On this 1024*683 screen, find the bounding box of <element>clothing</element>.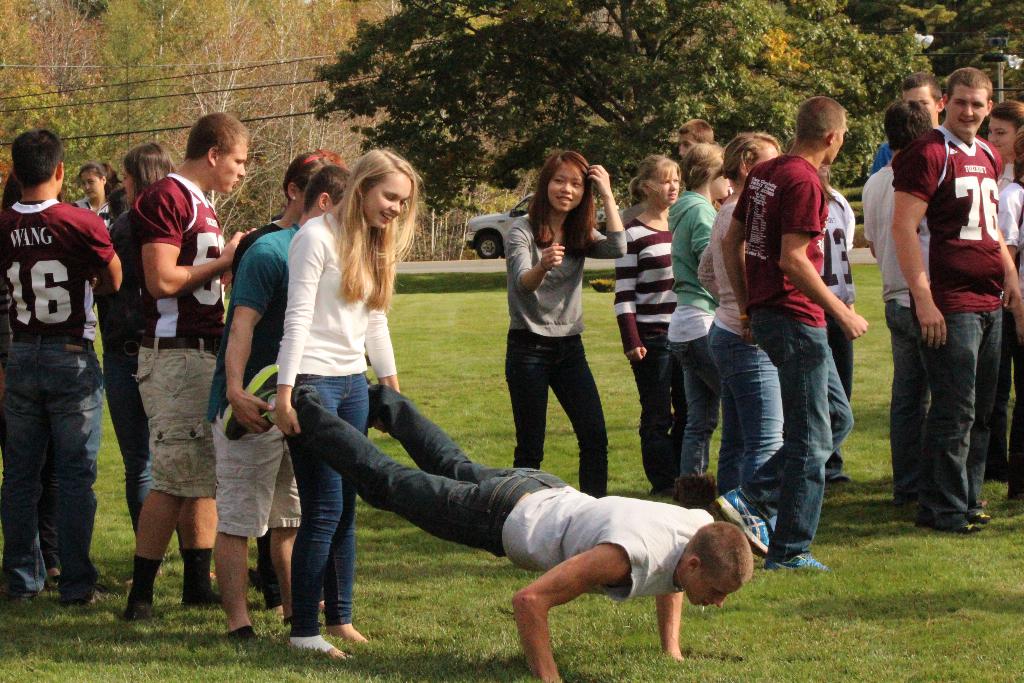
Bounding box: (x1=611, y1=211, x2=673, y2=498).
